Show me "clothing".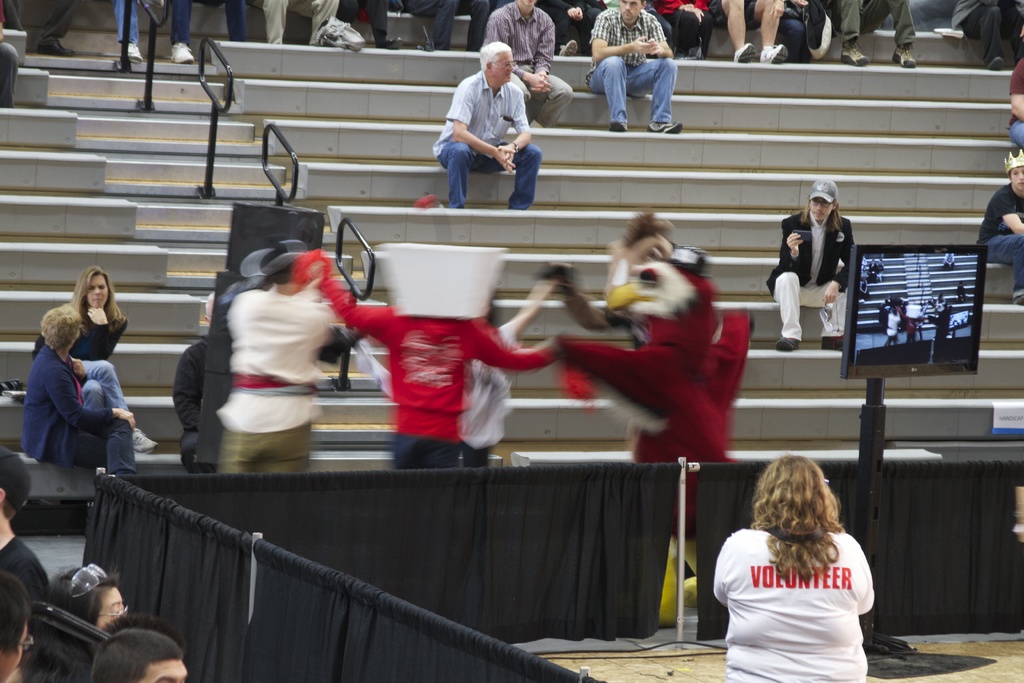
"clothing" is here: 355,322,520,466.
